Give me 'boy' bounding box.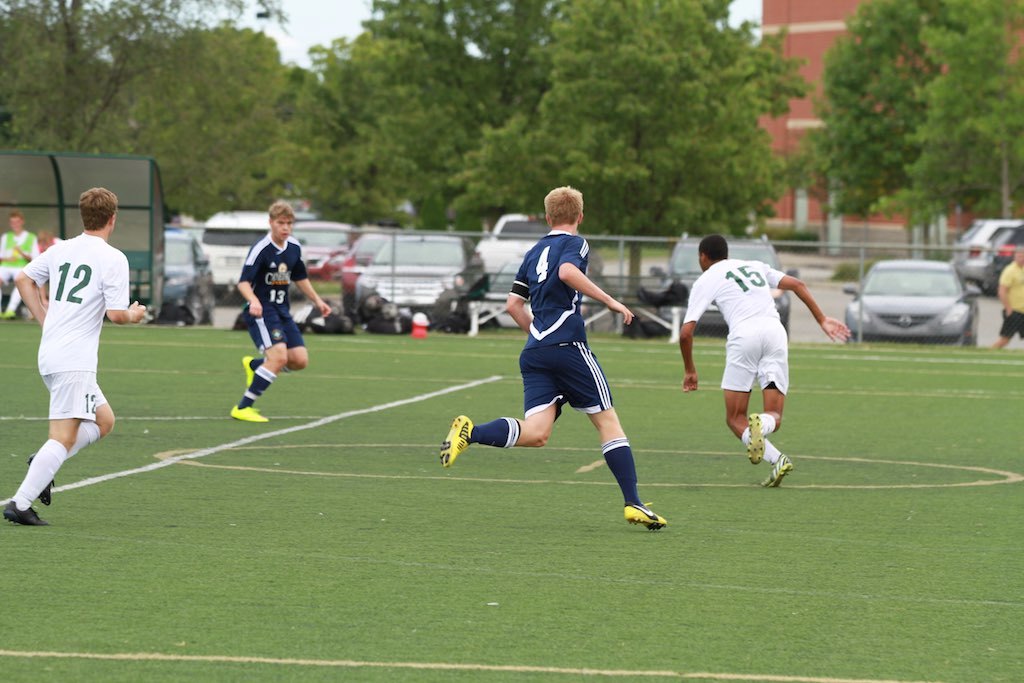
<bbox>224, 198, 325, 431</bbox>.
